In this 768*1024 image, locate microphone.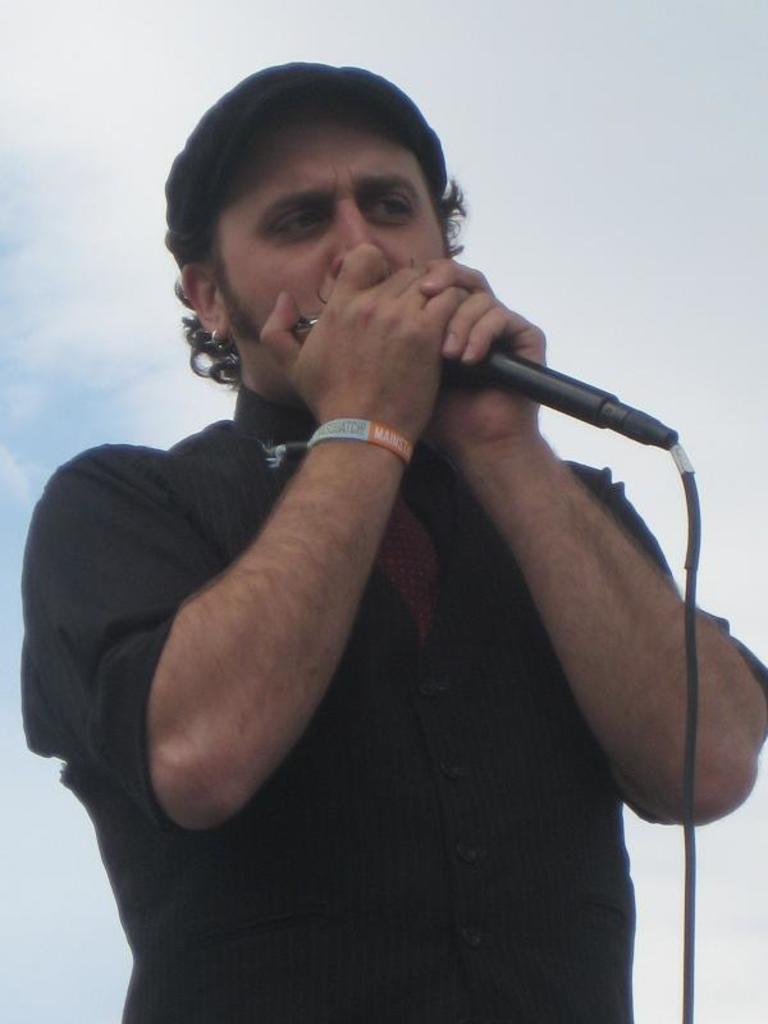
Bounding box: 433 294 686 462.
